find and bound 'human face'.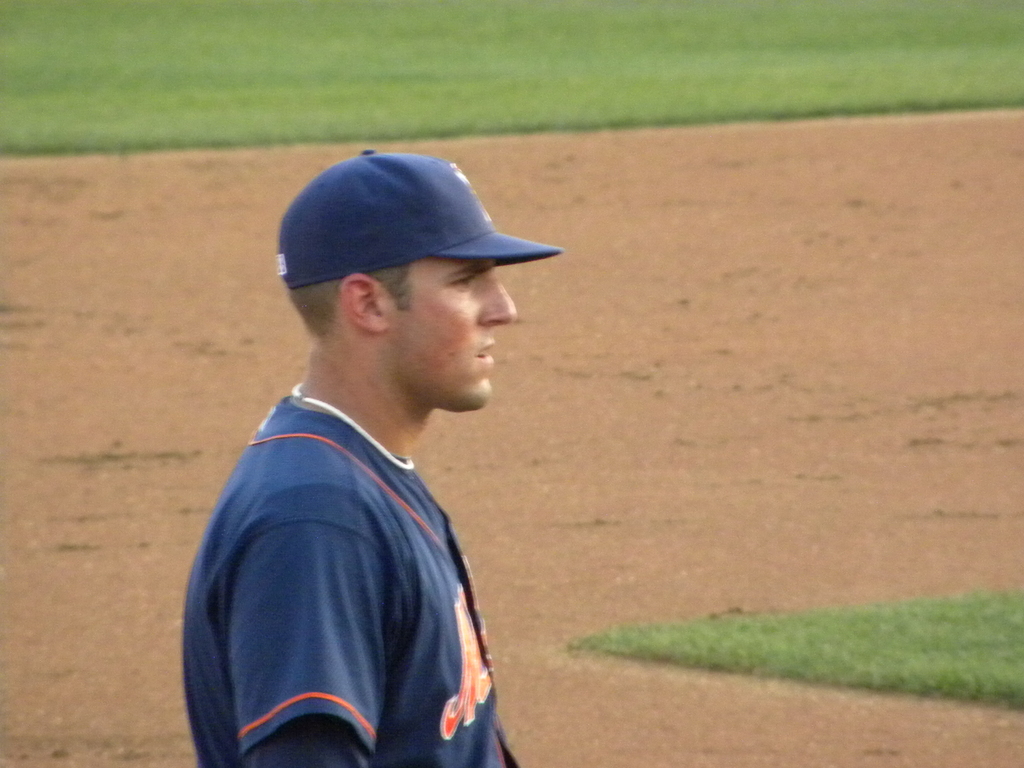
Bound: 395:258:516:410.
